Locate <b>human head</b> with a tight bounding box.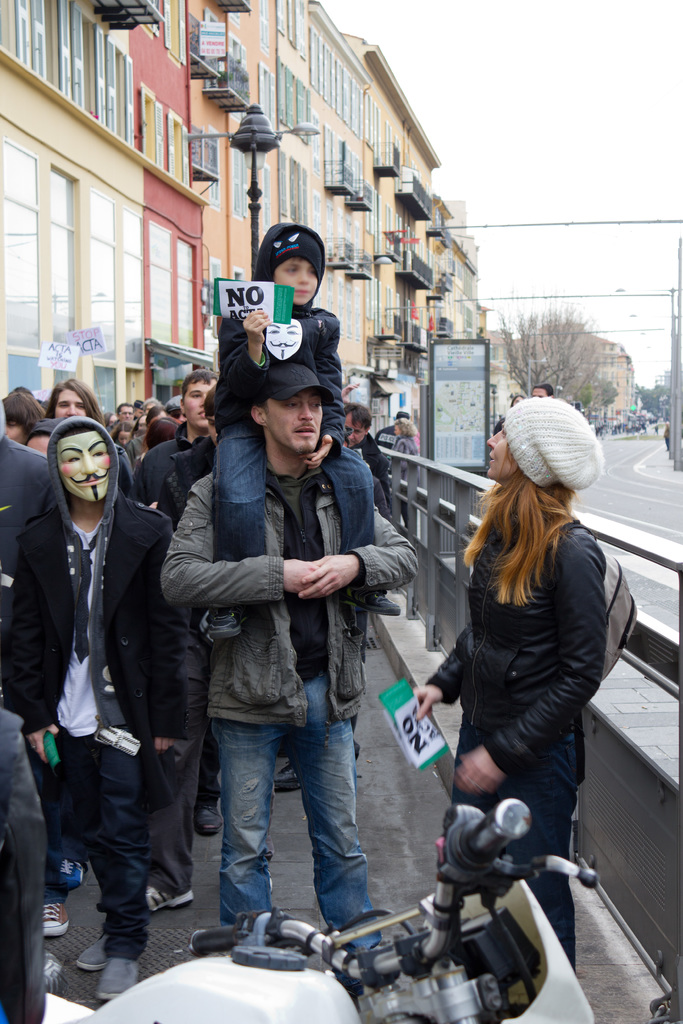
Rect(169, 397, 188, 432).
